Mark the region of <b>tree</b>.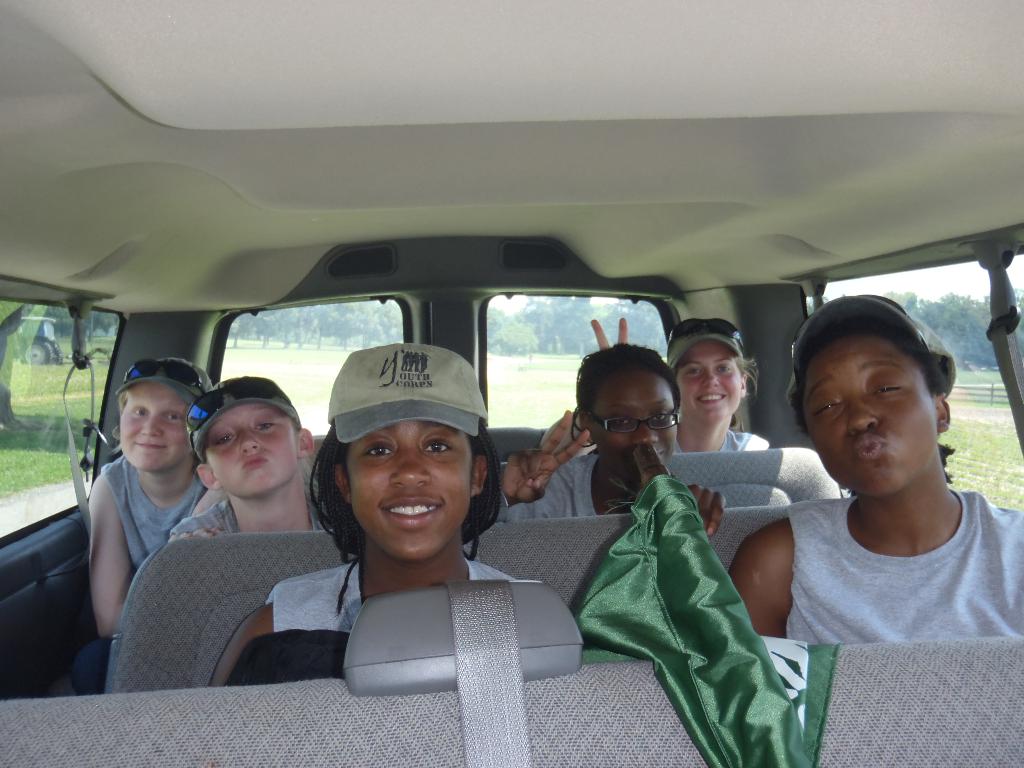
Region: bbox=[885, 296, 1019, 383].
